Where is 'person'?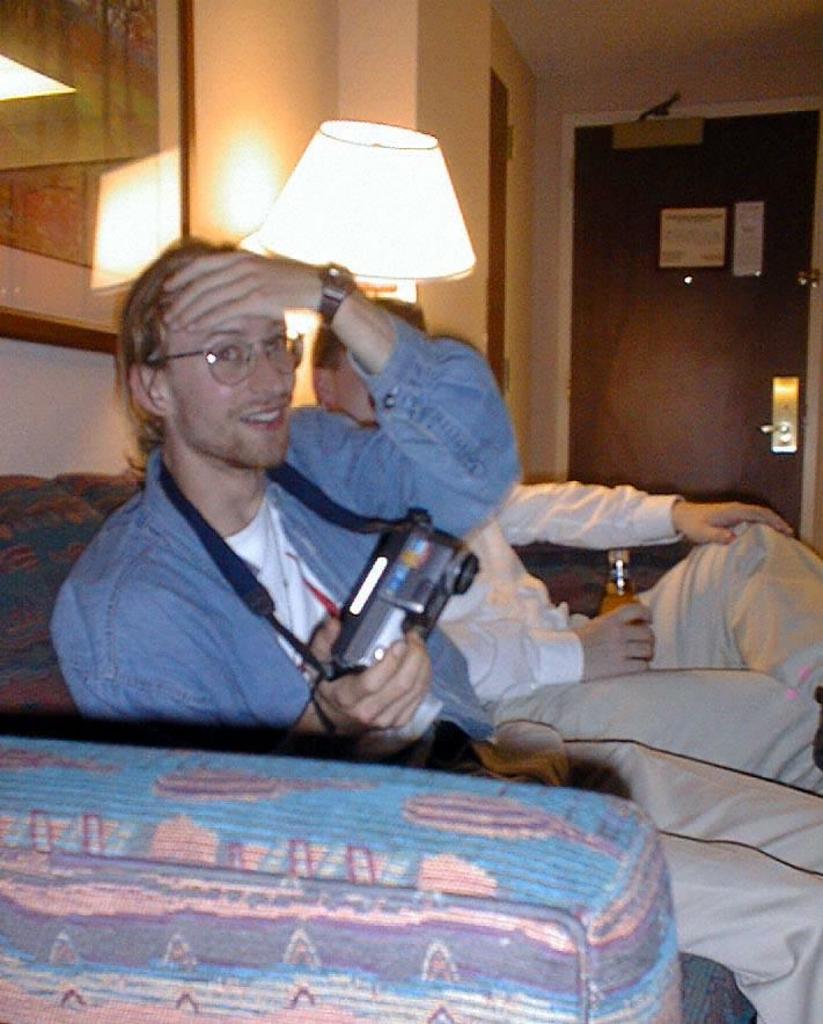
Rect(44, 240, 822, 1023).
